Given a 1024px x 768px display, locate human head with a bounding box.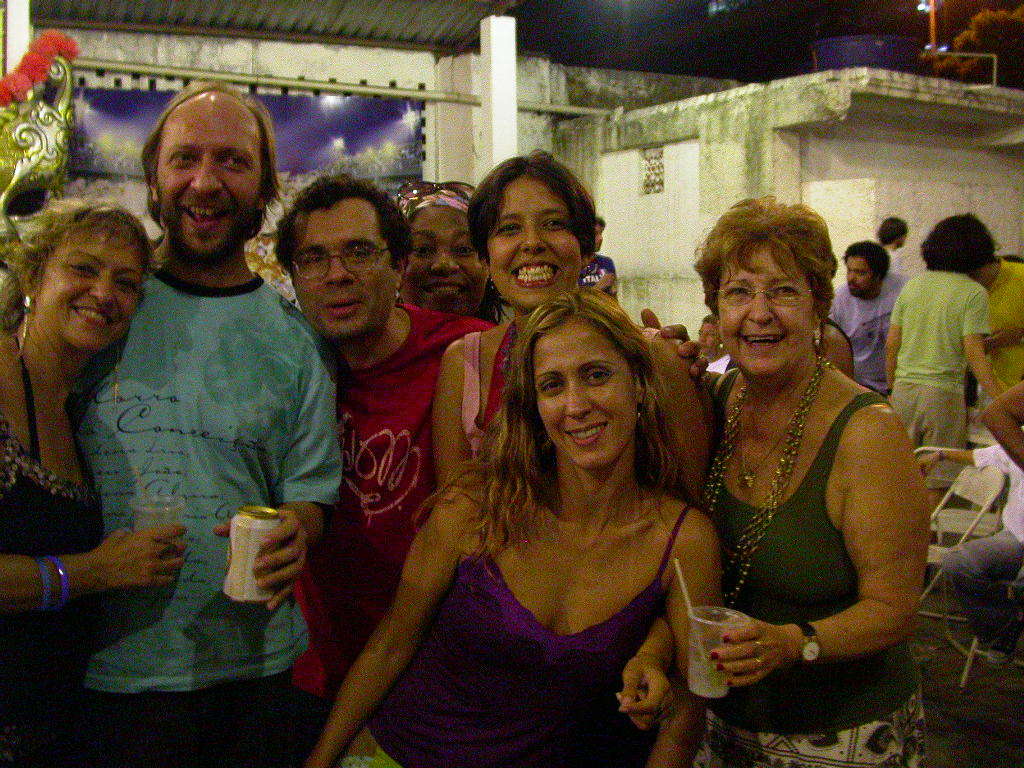
Located: region(839, 240, 891, 294).
